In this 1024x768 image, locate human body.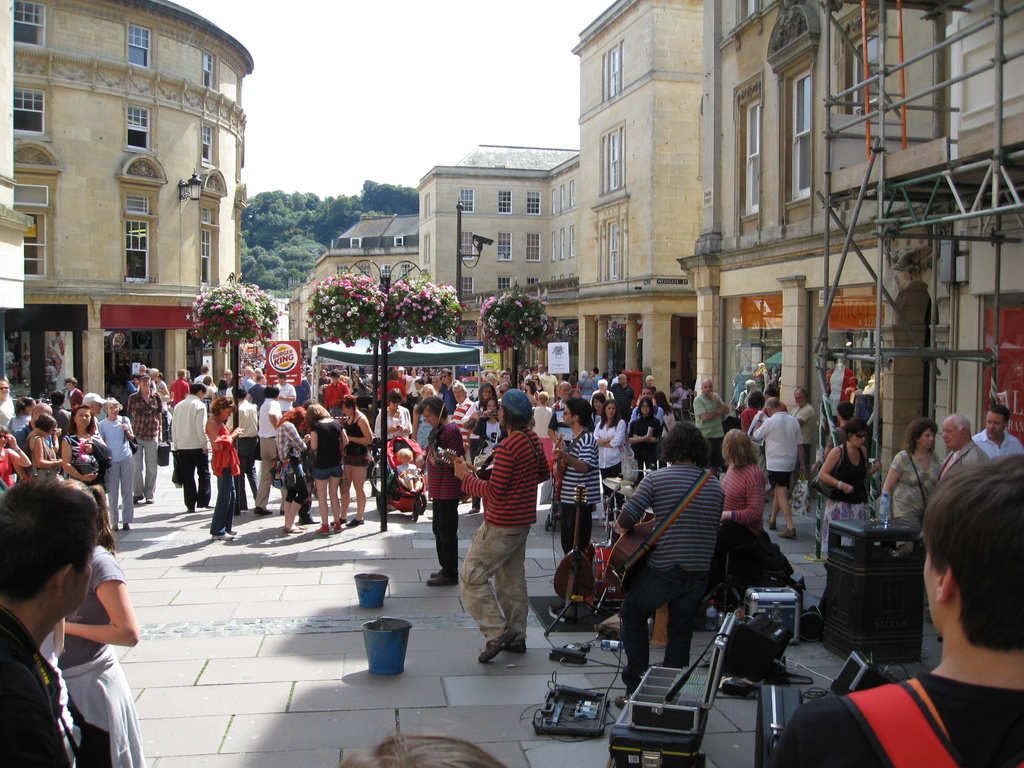
Bounding box: rect(774, 675, 1023, 767).
